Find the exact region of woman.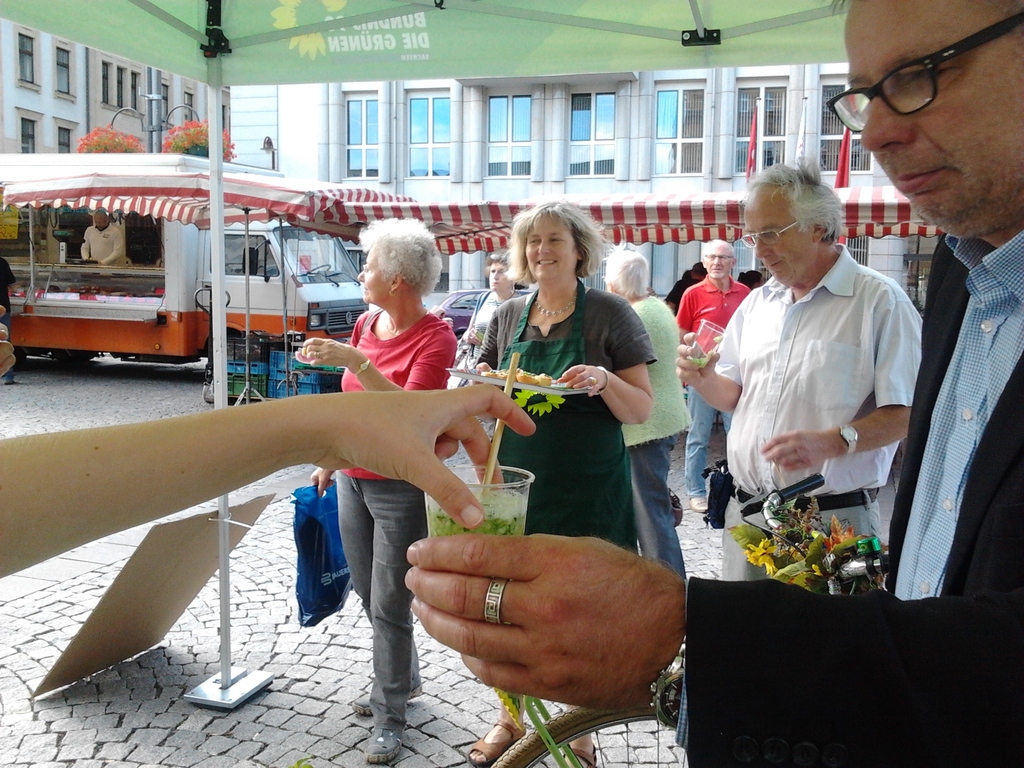
Exact region: {"x1": 297, "y1": 217, "x2": 463, "y2": 763}.
